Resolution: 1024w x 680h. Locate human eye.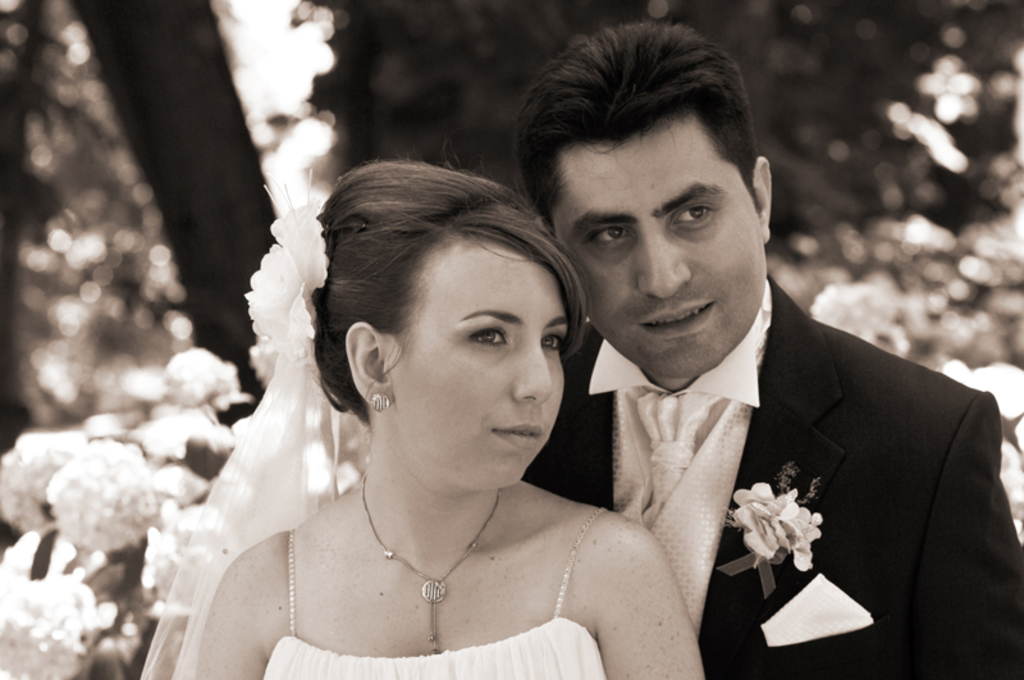
586:220:630:252.
